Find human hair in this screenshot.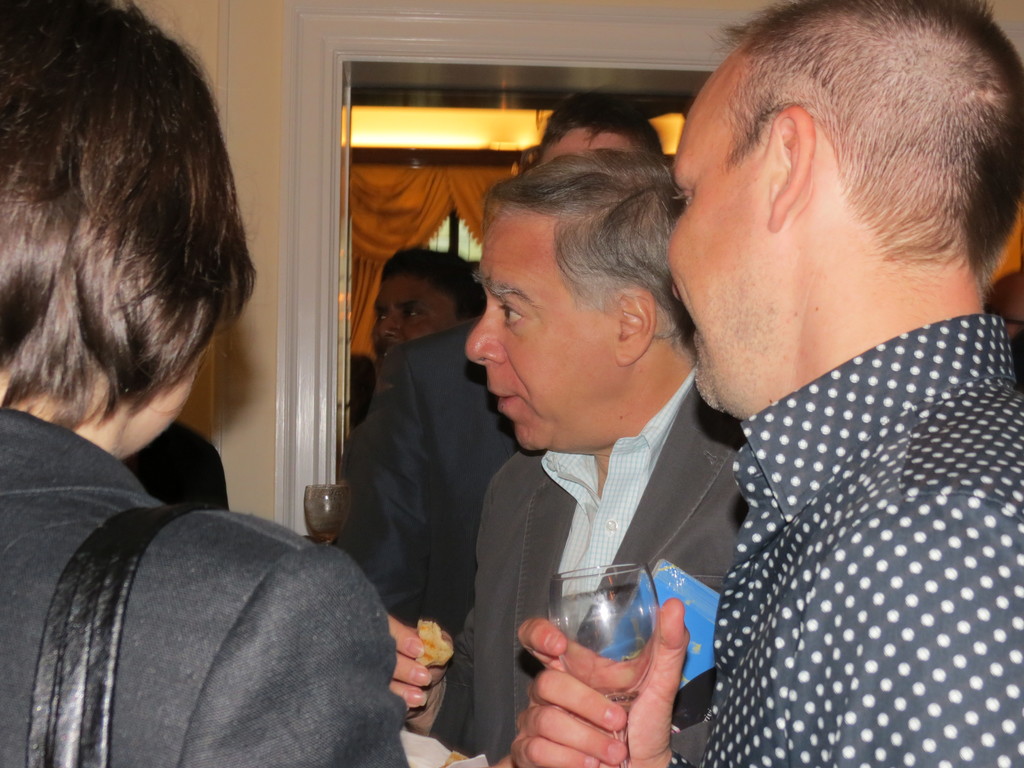
The bounding box for human hair is <bbox>480, 147, 692, 365</bbox>.
